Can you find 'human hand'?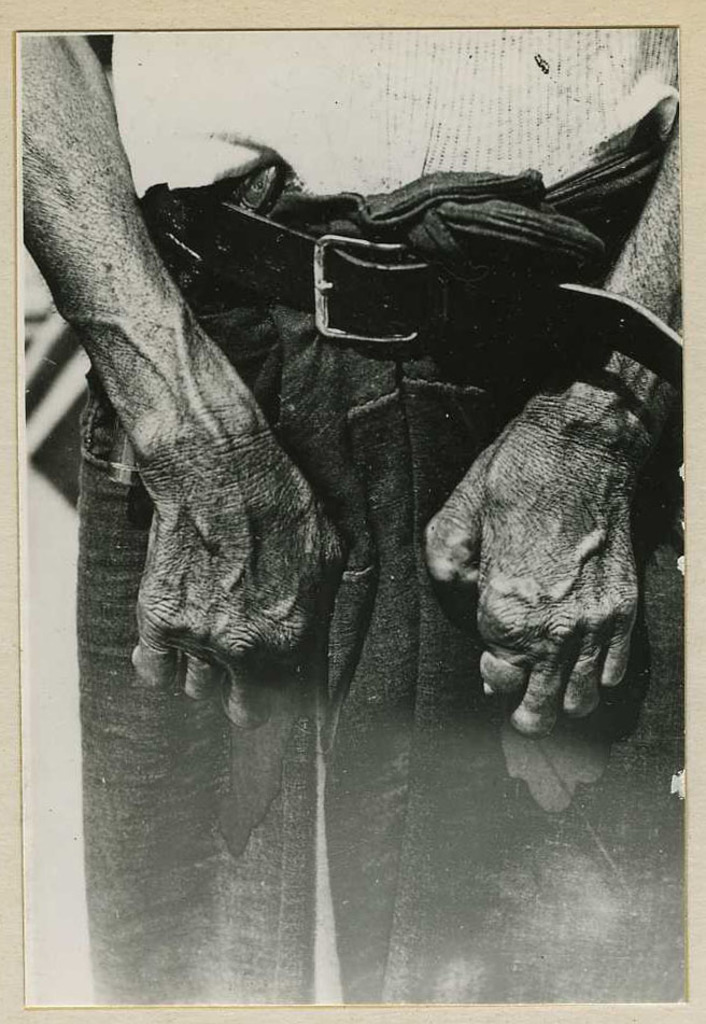
Yes, bounding box: <box>135,417,349,721</box>.
